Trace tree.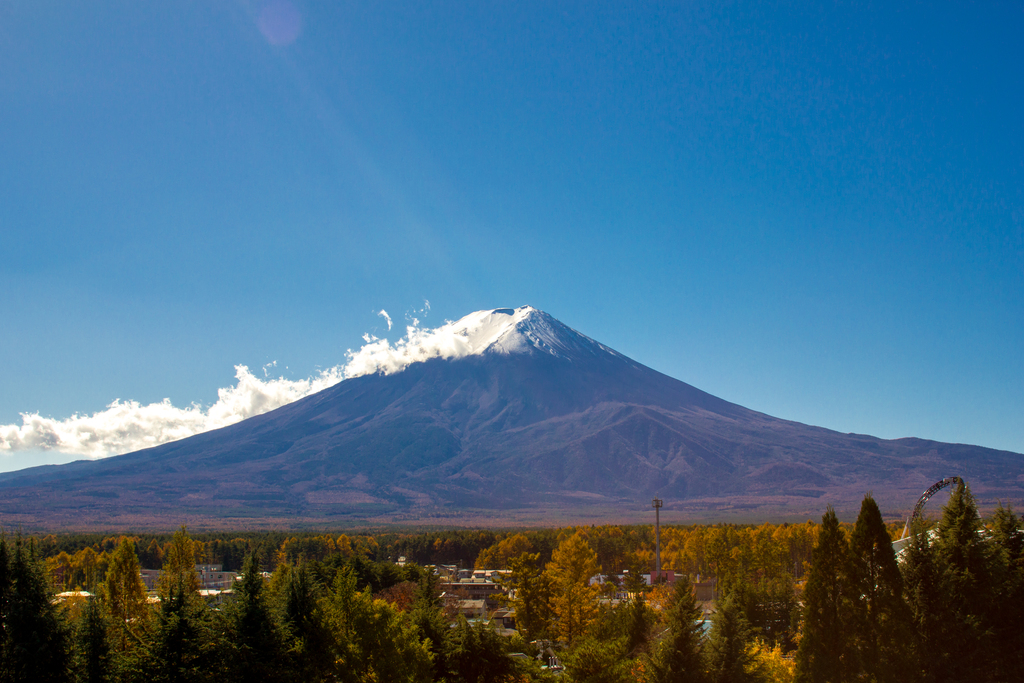
Traced to <box>852,494,919,682</box>.
